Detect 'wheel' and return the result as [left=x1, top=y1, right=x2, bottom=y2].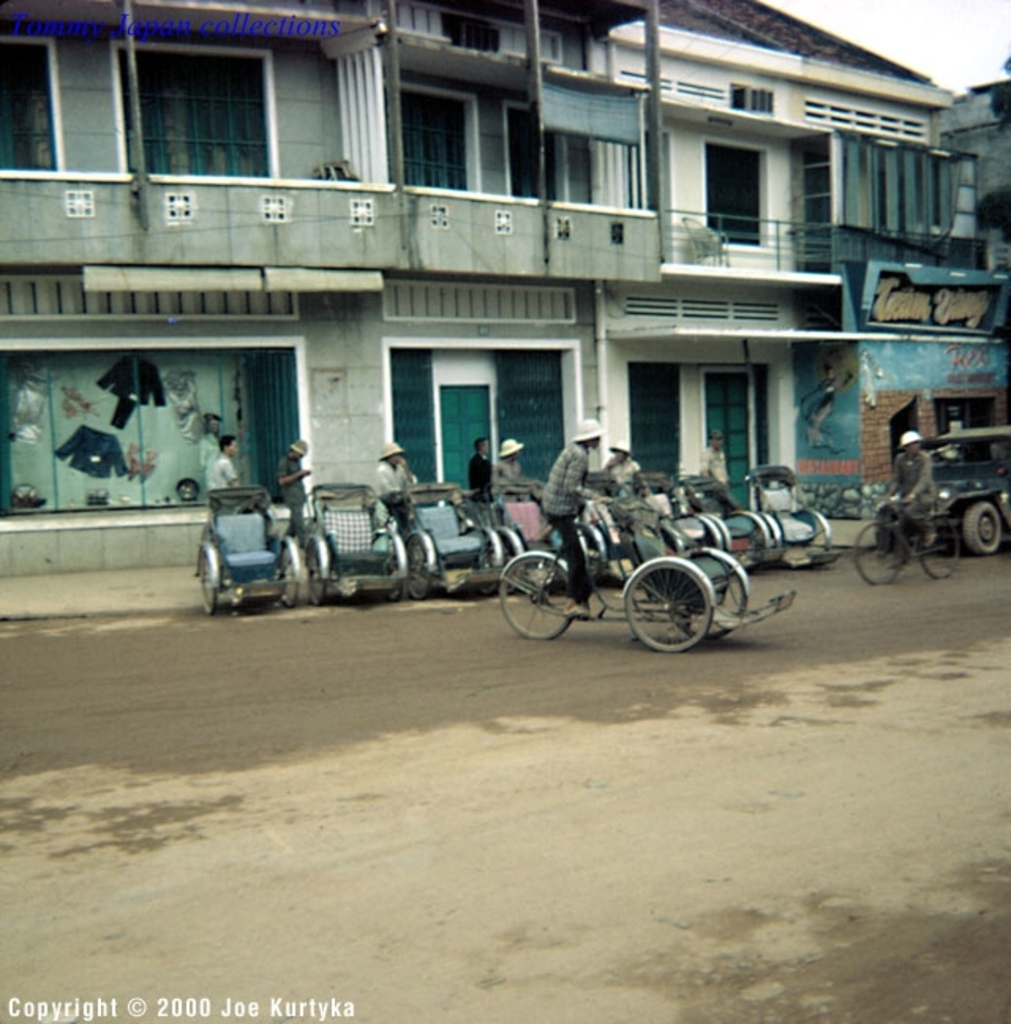
[left=915, top=520, right=965, bottom=583].
